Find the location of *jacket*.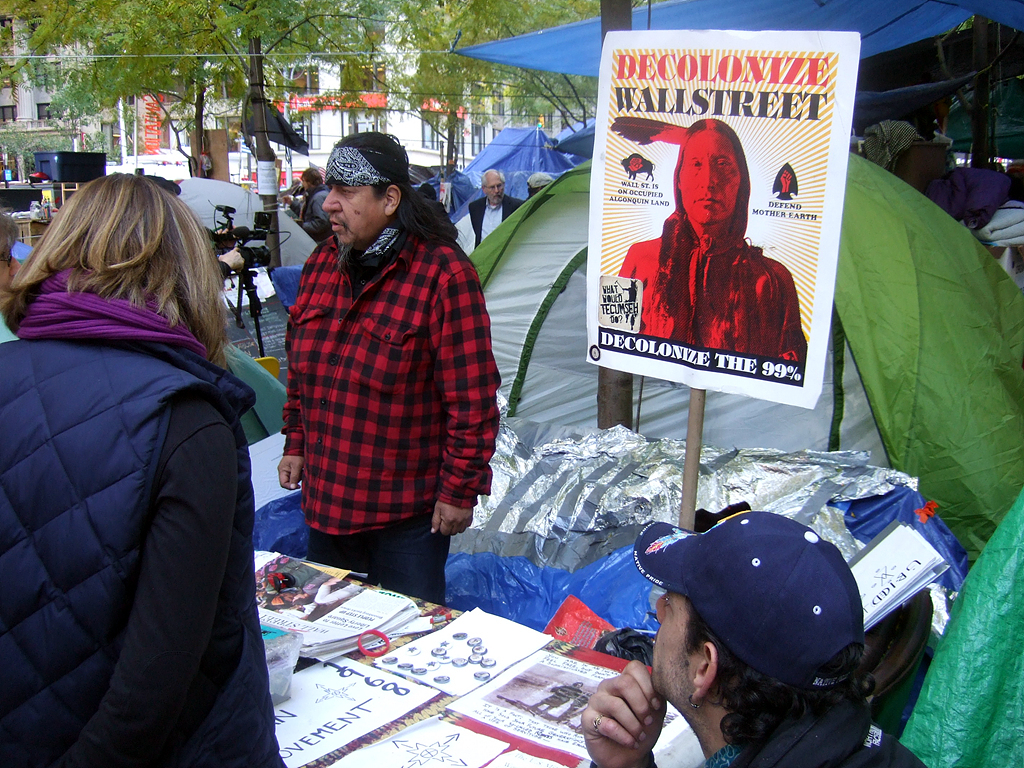
Location: left=24, top=253, right=241, bottom=736.
